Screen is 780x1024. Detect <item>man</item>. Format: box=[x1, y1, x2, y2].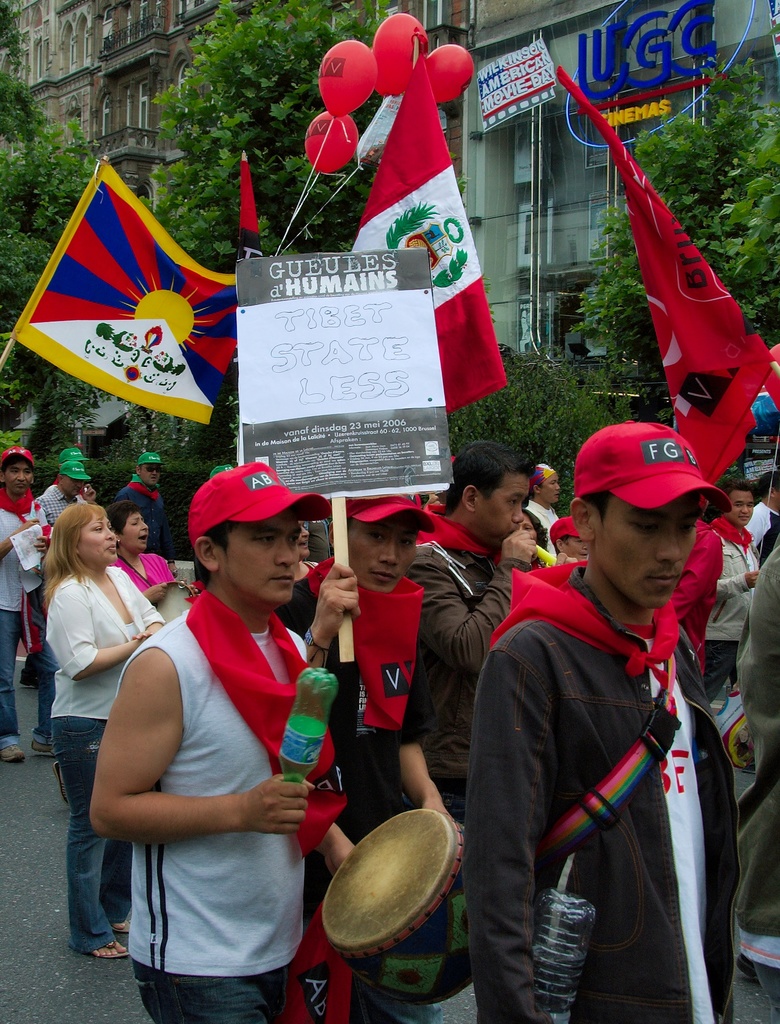
box=[746, 463, 779, 600].
